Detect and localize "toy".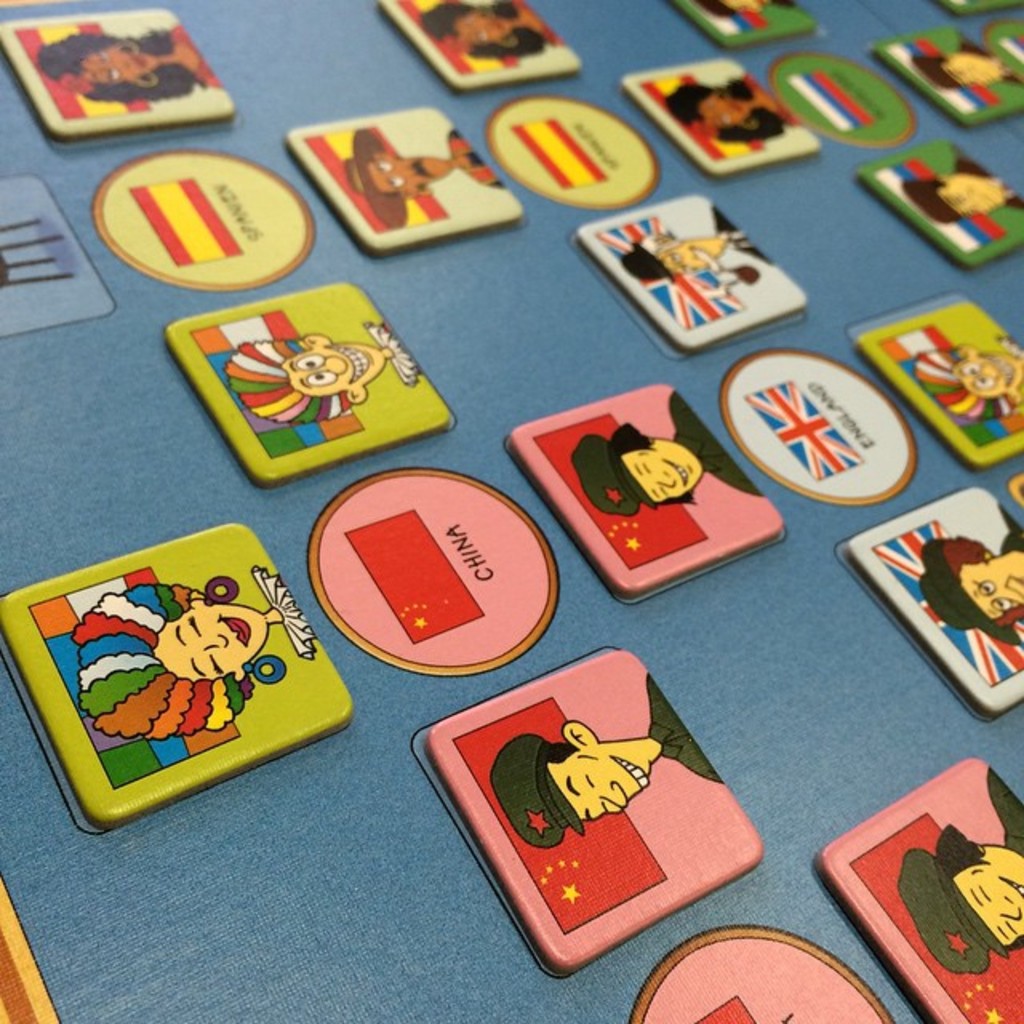
Localized at locate(718, 346, 920, 510).
